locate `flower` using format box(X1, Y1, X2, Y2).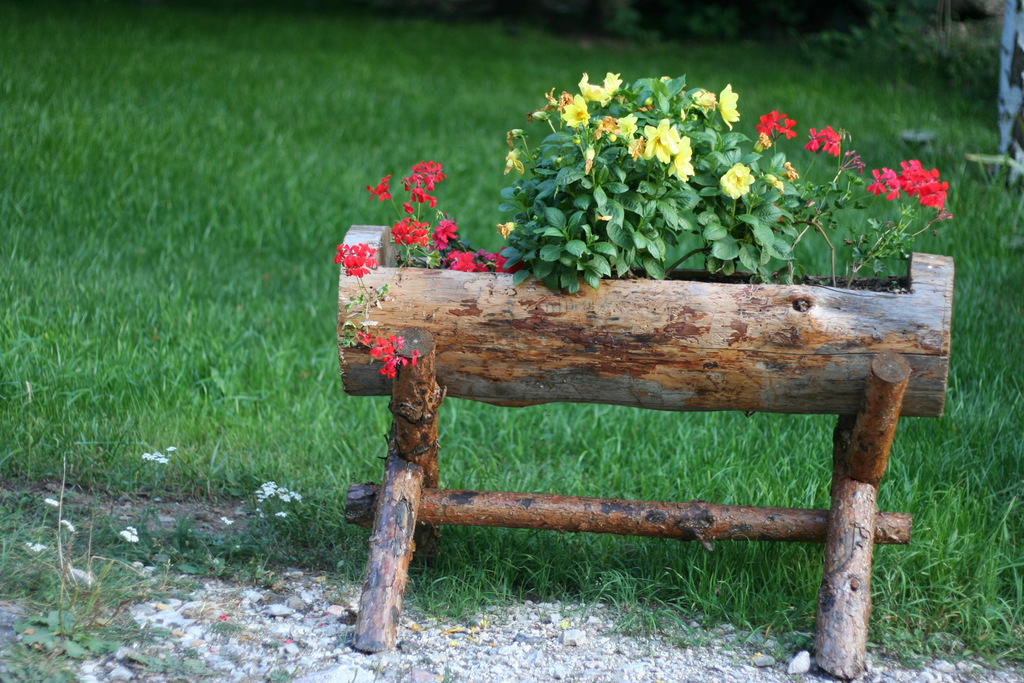
box(127, 525, 140, 534).
